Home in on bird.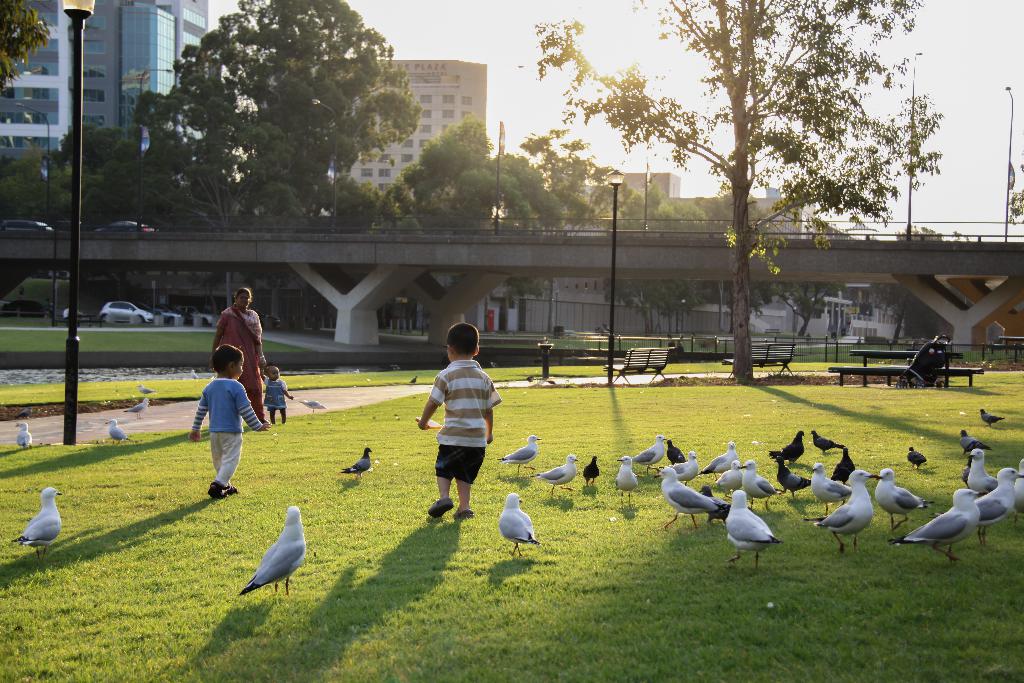
Homed in at l=983, t=407, r=1005, b=427.
